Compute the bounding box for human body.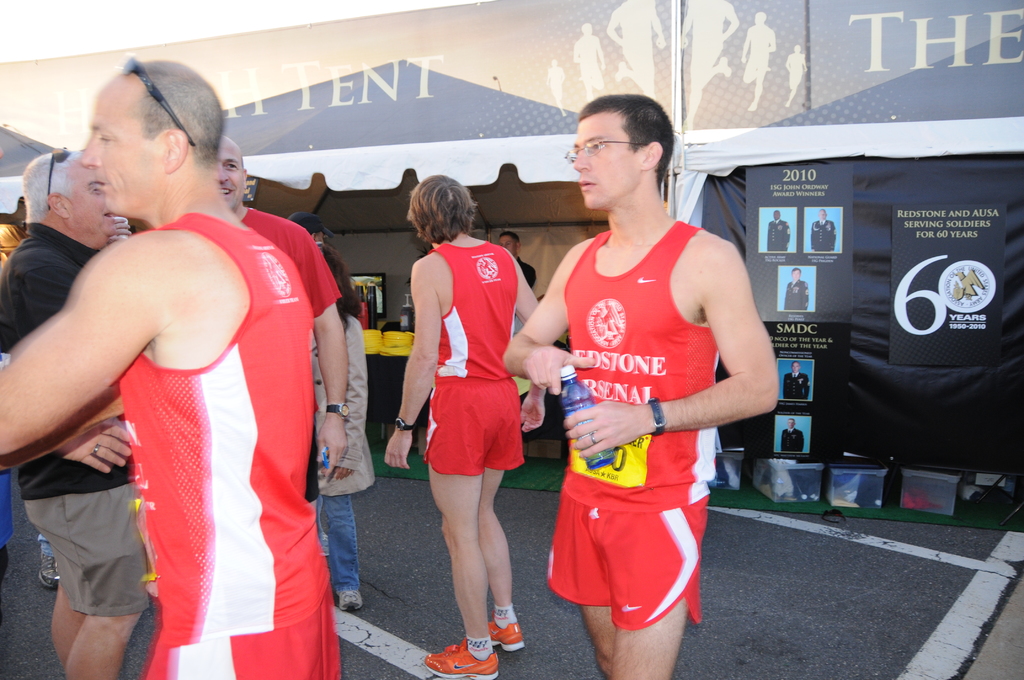
<region>682, 0, 741, 130</region>.
